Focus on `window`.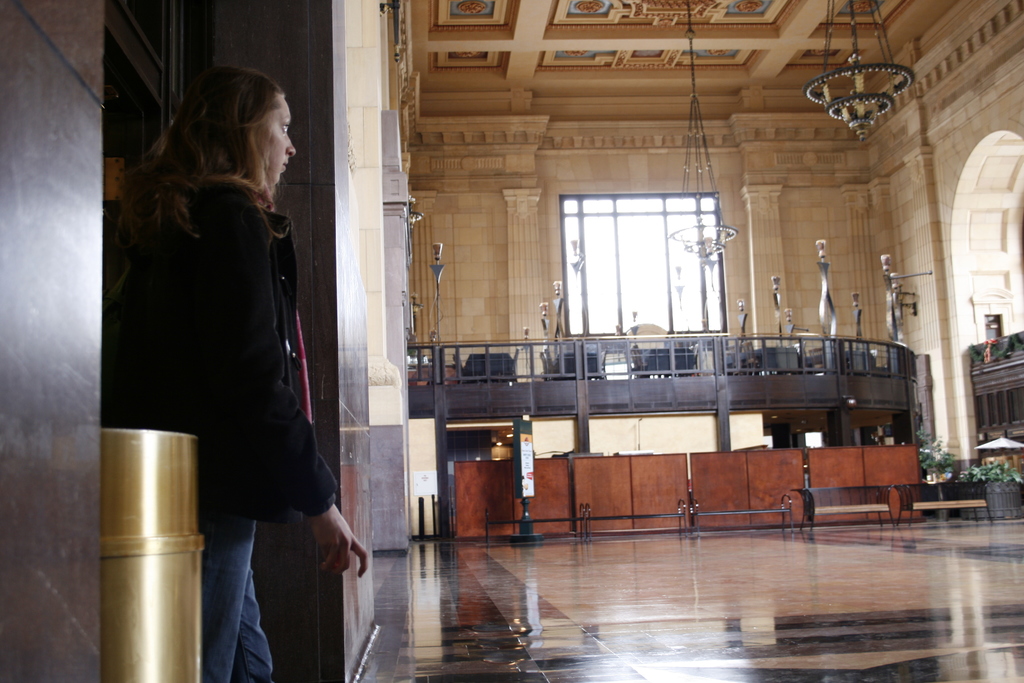
Focused at {"x1": 559, "y1": 190, "x2": 729, "y2": 336}.
